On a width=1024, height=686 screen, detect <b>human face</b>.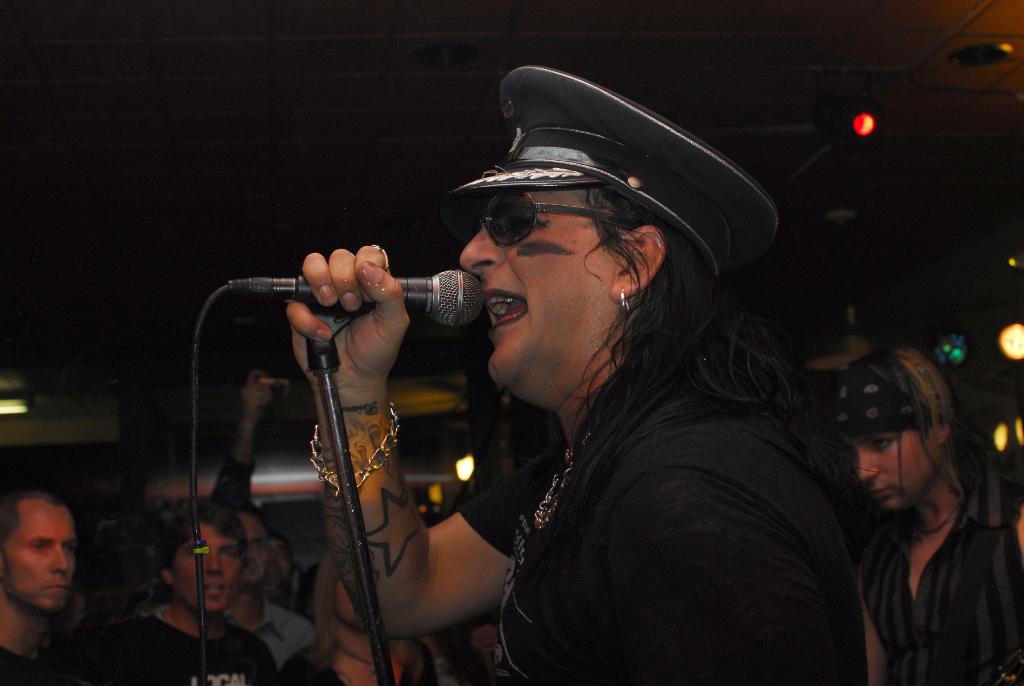
x1=441, y1=175, x2=637, y2=418.
